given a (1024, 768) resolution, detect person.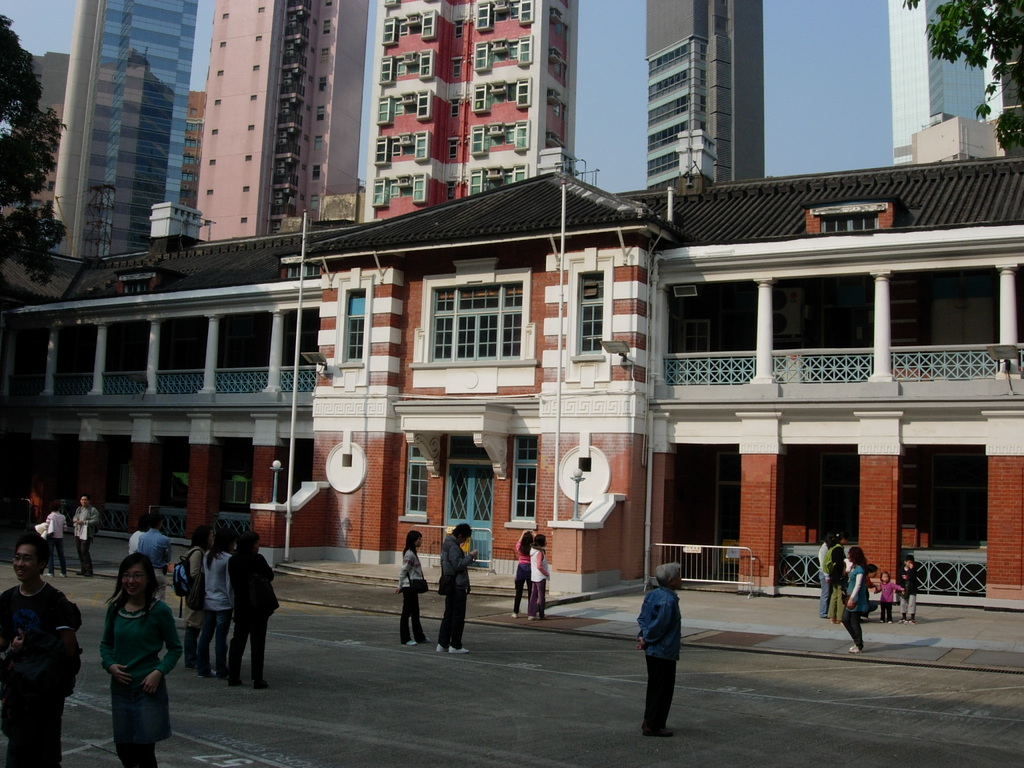
BBox(228, 533, 278, 687).
